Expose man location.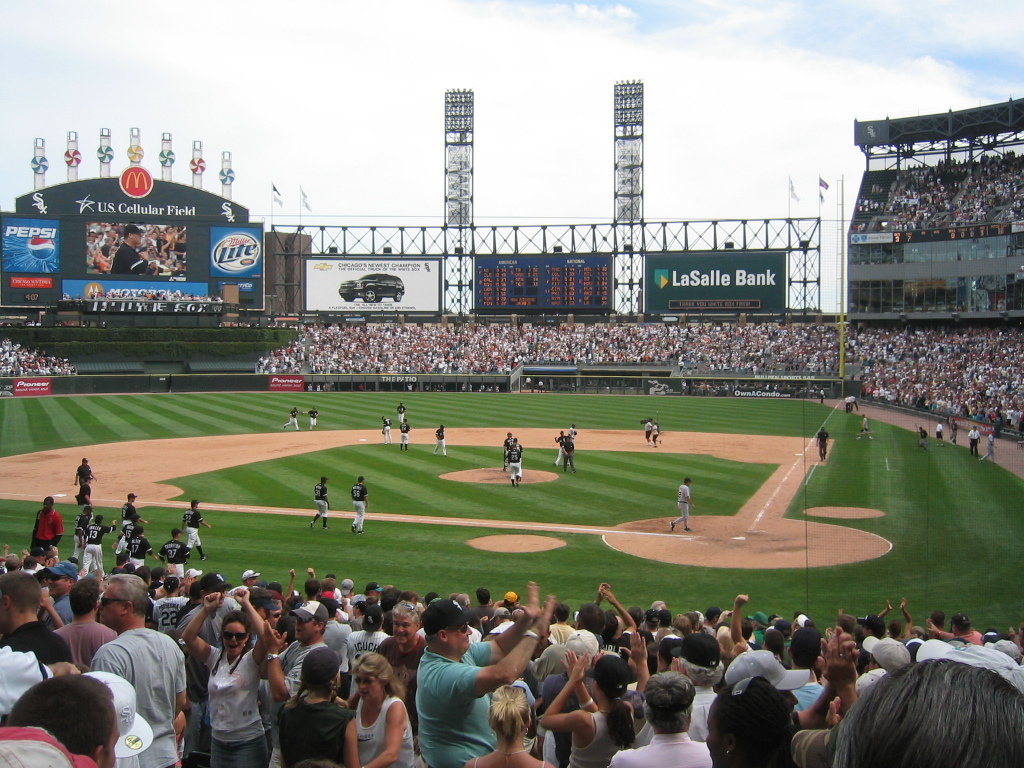
Exposed at <region>305, 403, 322, 429</region>.
